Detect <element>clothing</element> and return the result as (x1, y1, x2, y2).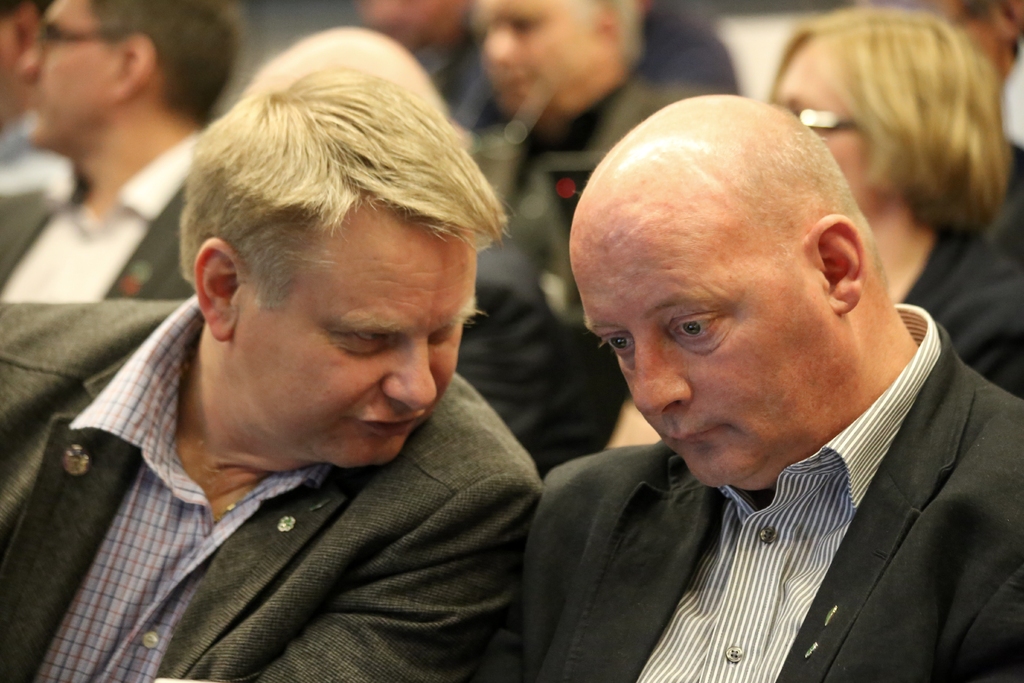
(417, 29, 514, 134).
